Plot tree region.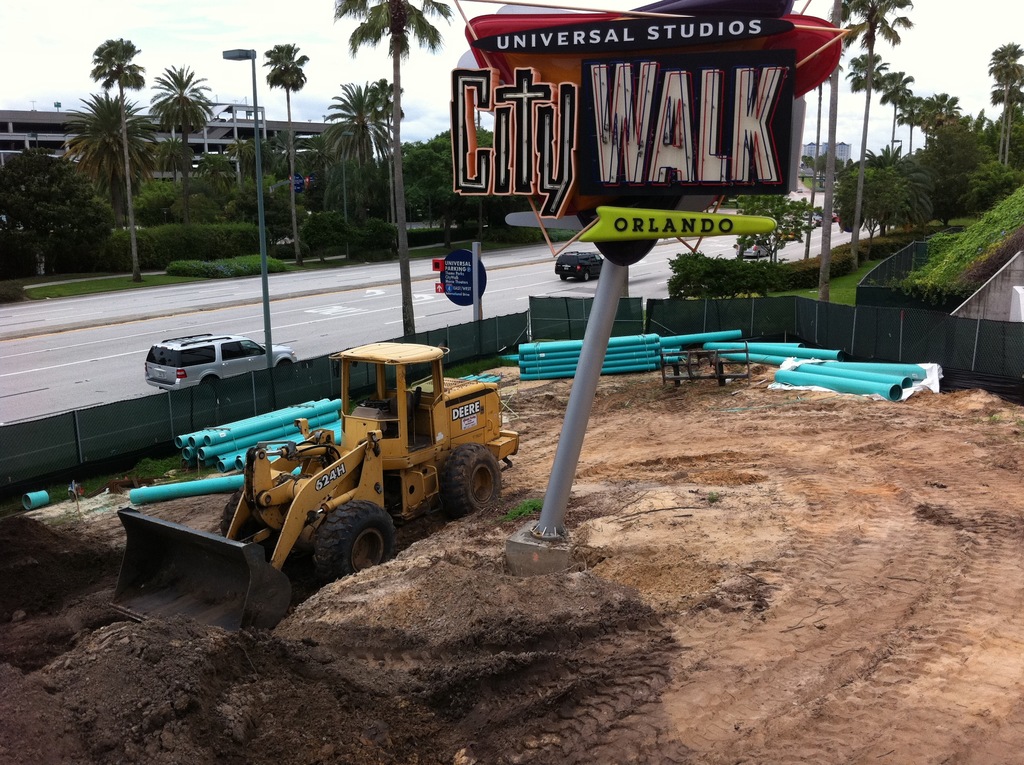
Plotted at x1=832, y1=0, x2=909, y2=266.
